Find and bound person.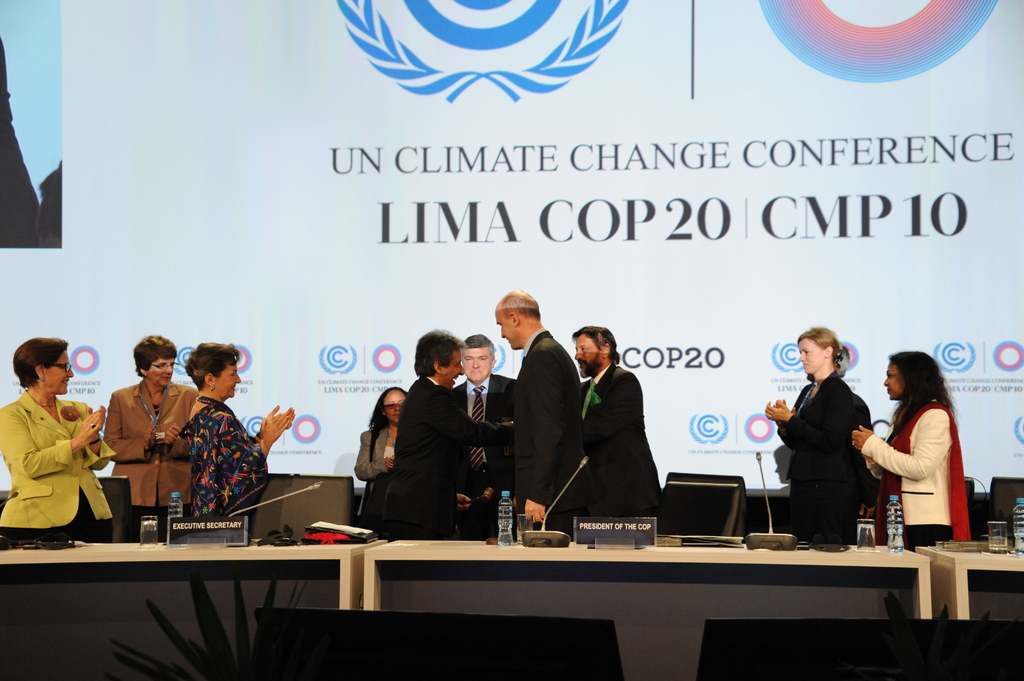
Bound: bbox(387, 333, 515, 544).
